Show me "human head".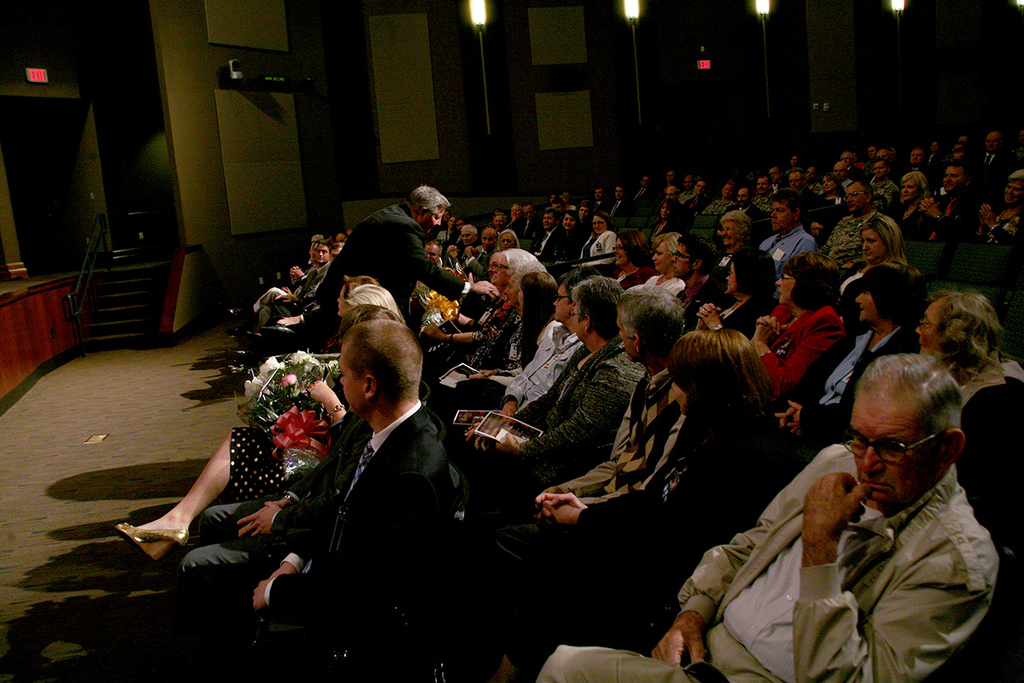
"human head" is here: {"x1": 666, "y1": 184, "x2": 681, "y2": 201}.
